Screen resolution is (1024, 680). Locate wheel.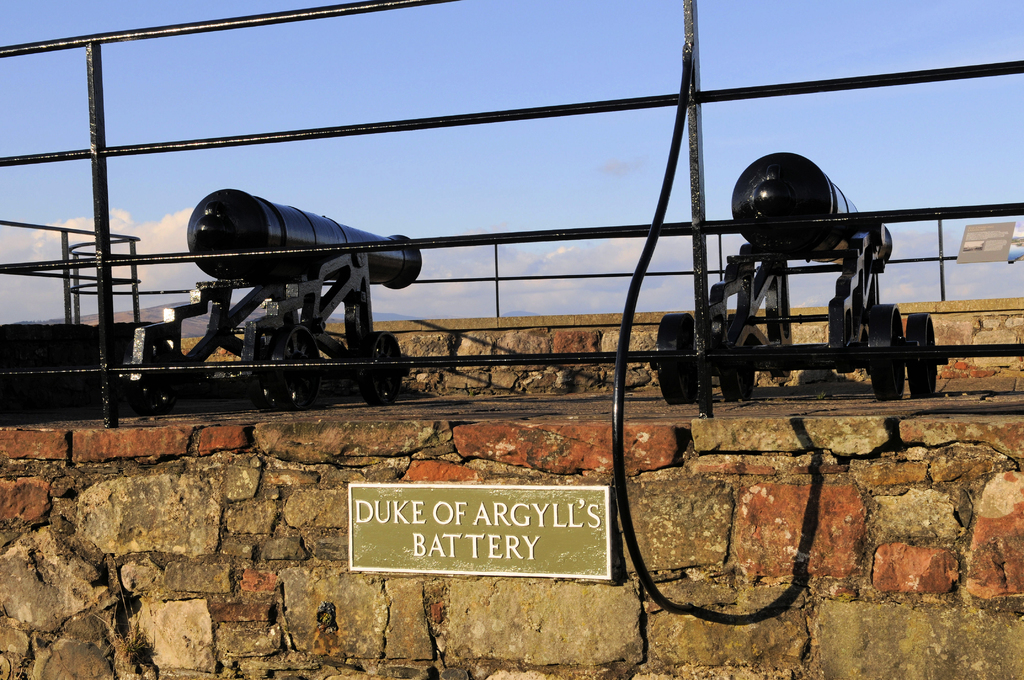
(x1=718, y1=325, x2=763, y2=400).
